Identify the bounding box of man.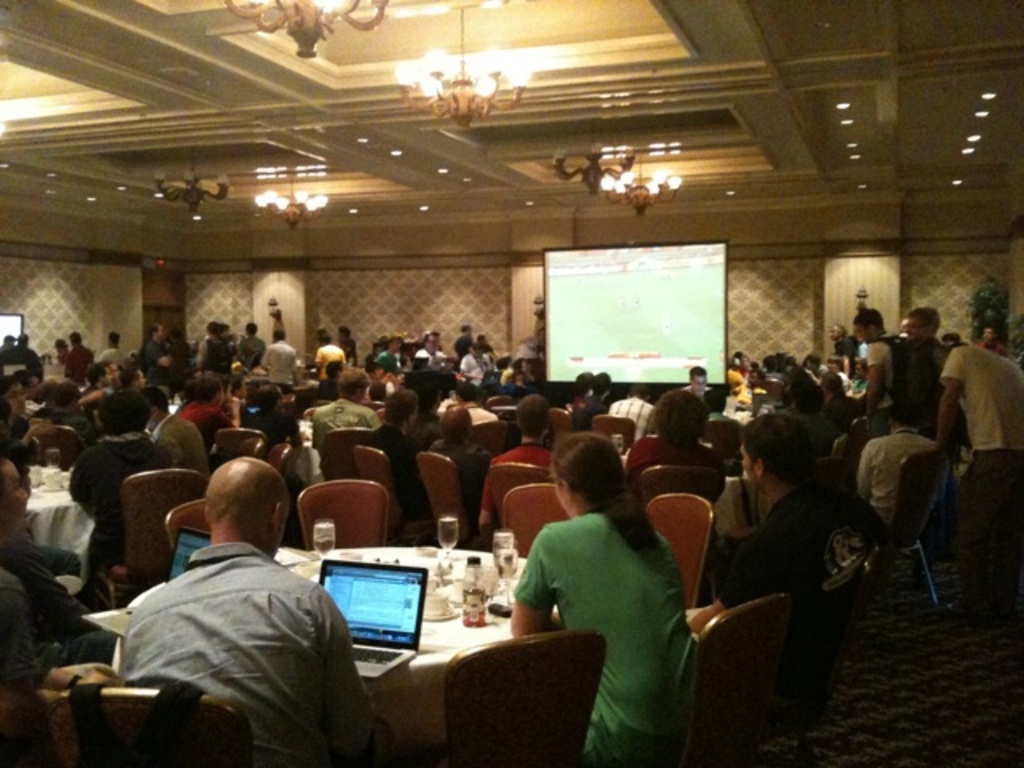
{"x1": 456, "y1": 347, "x2": 491, "y2": 389}.
